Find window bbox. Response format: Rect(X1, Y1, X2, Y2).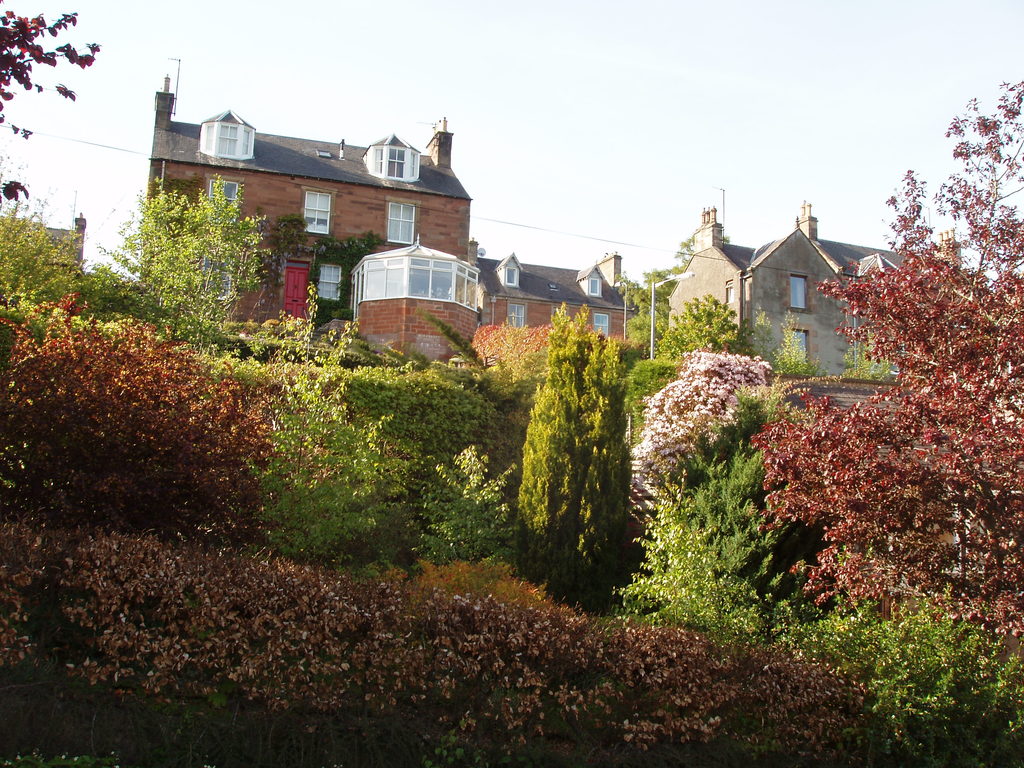
Rect(355, 258, 477, 310).
